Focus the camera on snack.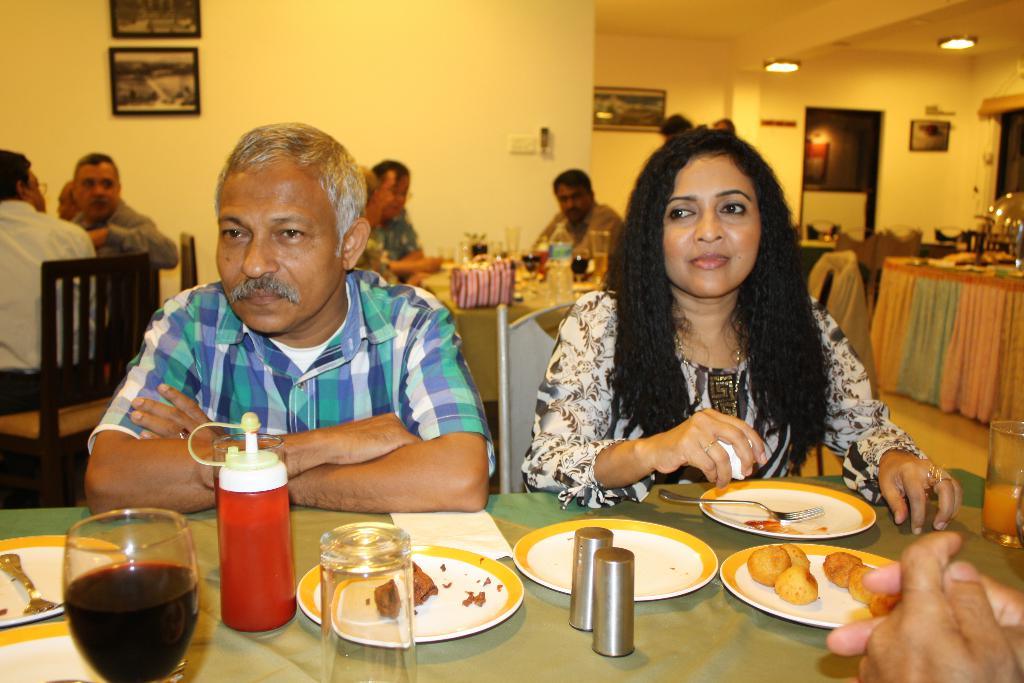
Focus region: {"left": 781, "top": 543, "right": 816, "bottom": 568}.
